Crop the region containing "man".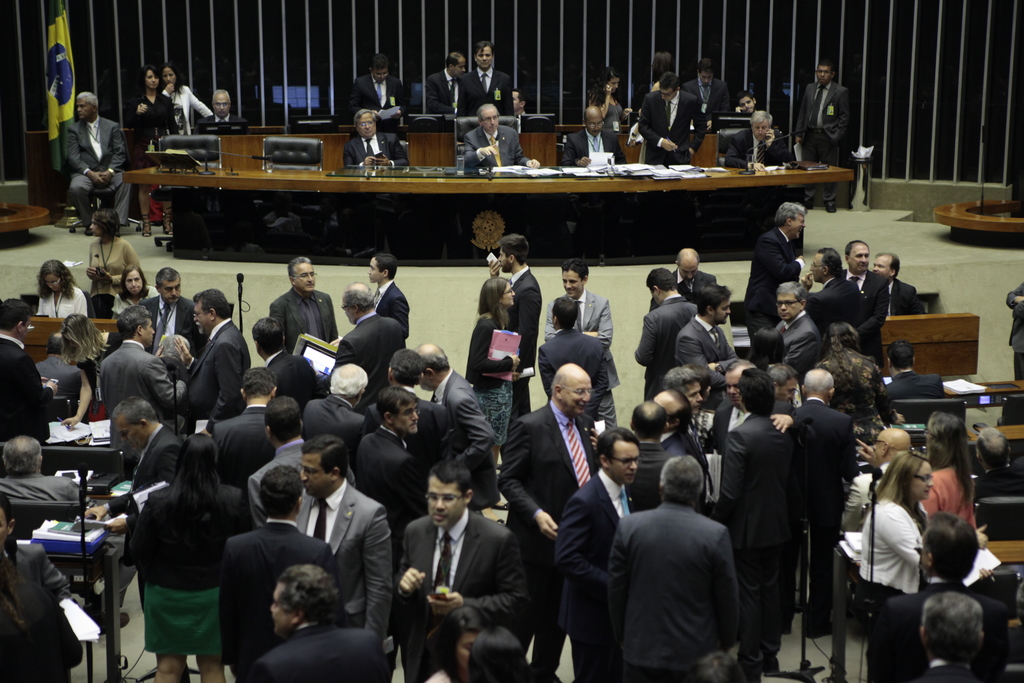
Crop region: {"left": 681, "top": 59, "right": 732, "bottom": 133}.
